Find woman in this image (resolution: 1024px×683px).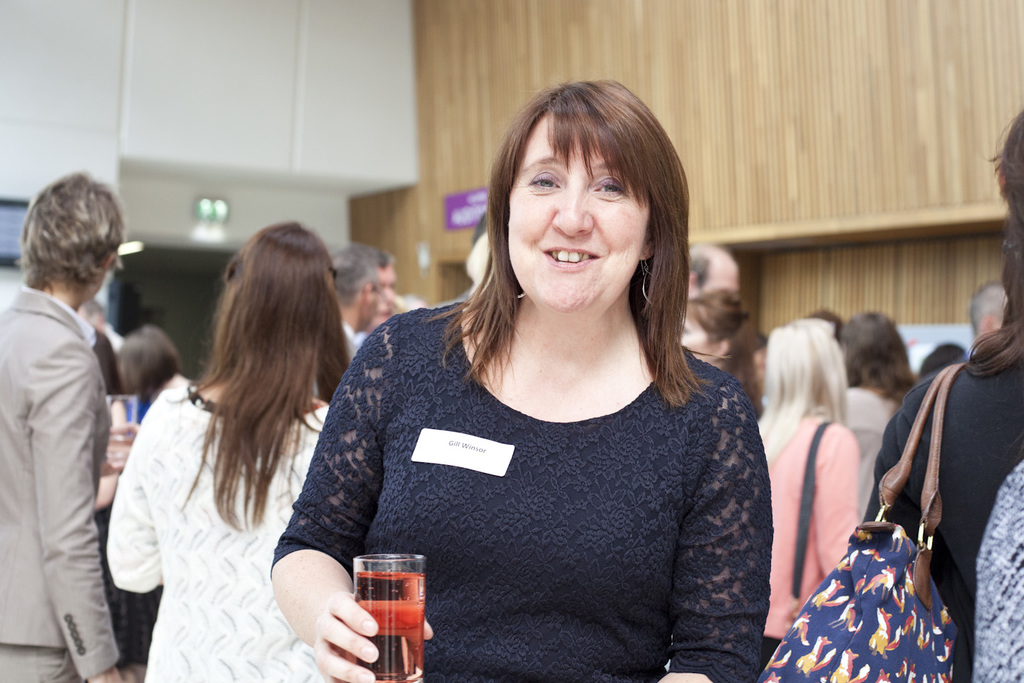
<bbox>105, 221, 353, 682</bbox>.
